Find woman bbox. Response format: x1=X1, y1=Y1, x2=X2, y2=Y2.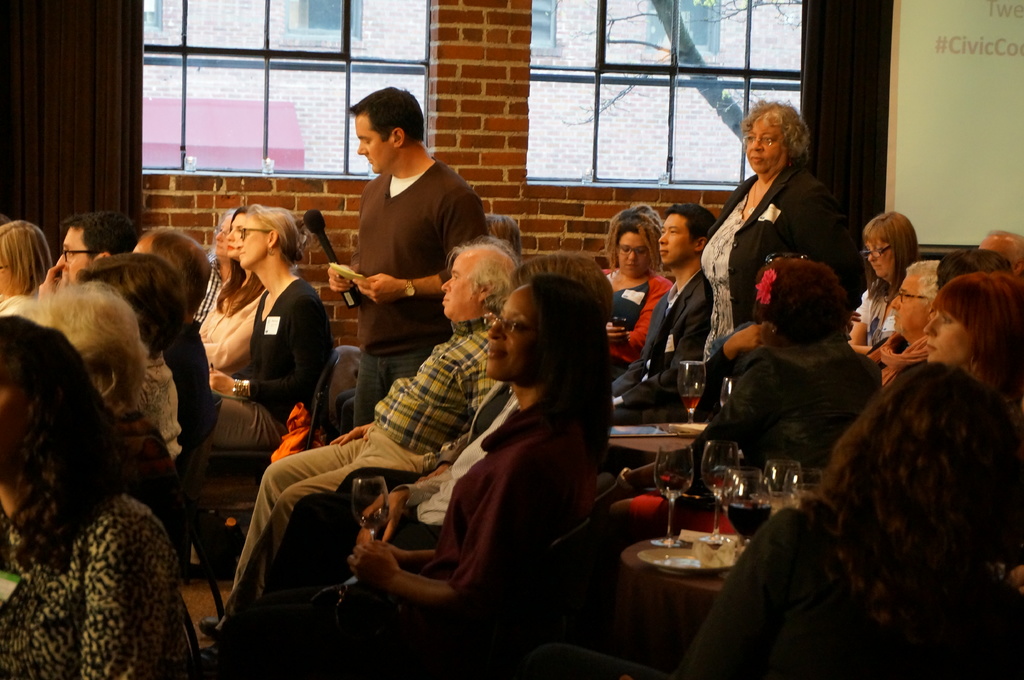
x1=840, y1=210, x2=924, y2=360.
